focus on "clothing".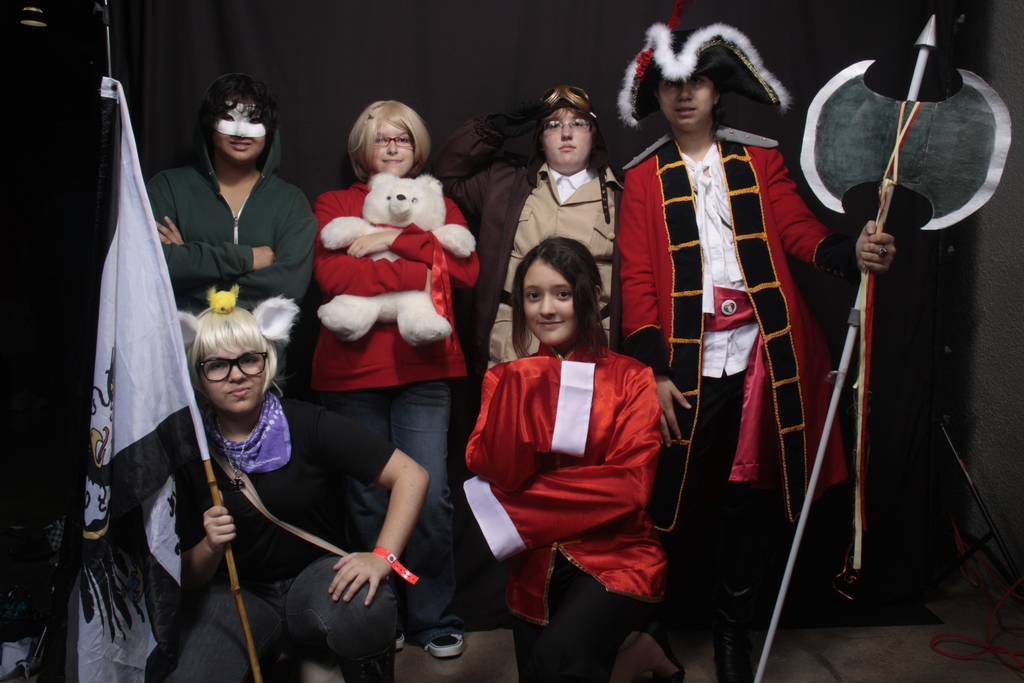
Focused at [611, 120, 863, 609].
